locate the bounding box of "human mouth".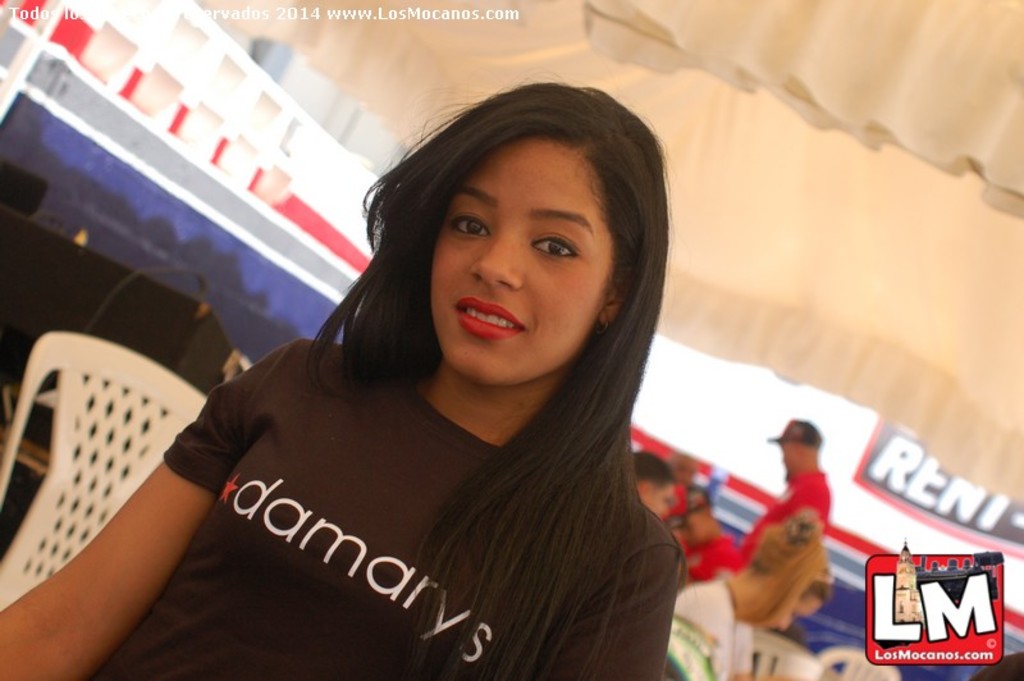
Bounding box: select_region(448, 291, 529, 344).
